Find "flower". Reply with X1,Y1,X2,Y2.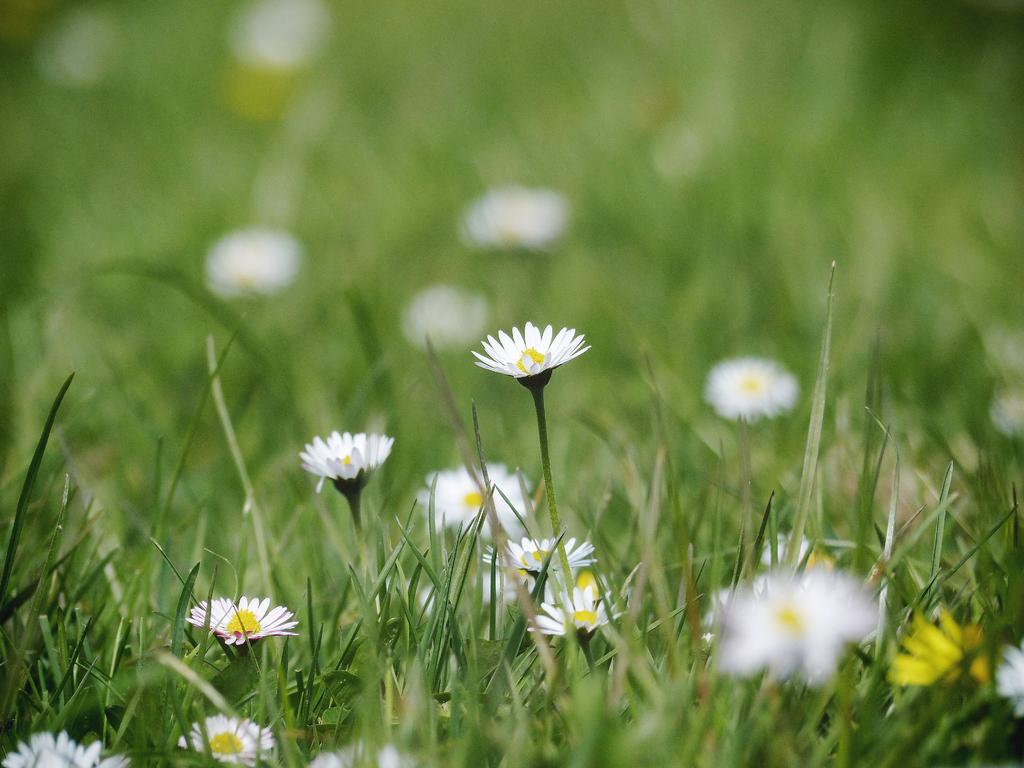
529,582,618,644.
